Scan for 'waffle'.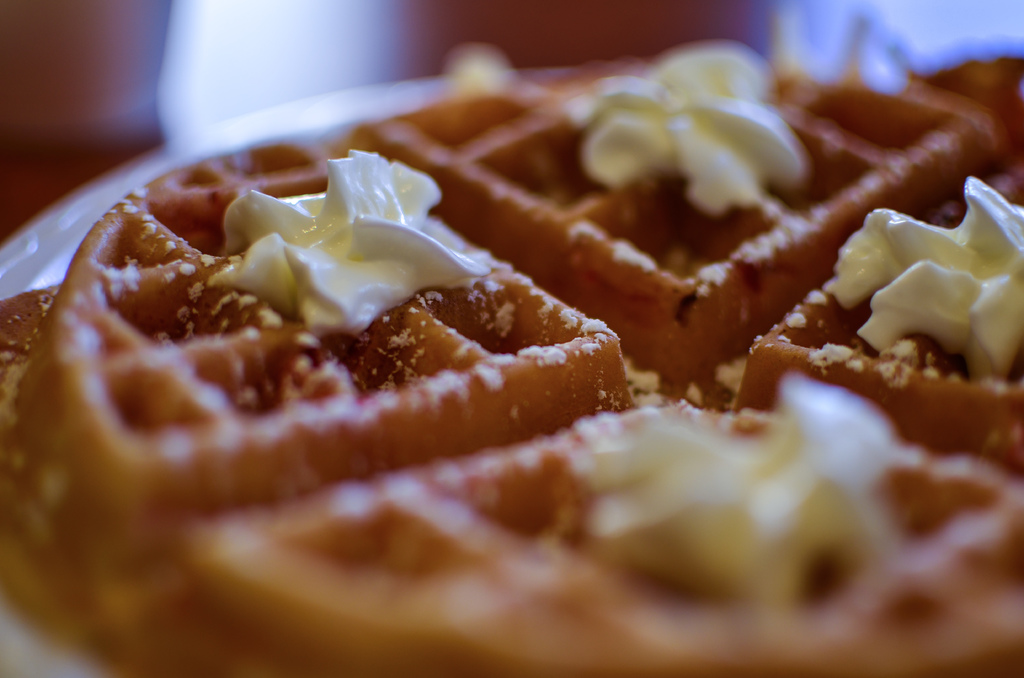
Scan result: x1=0, y1=57, x2=1021, y2=676.
